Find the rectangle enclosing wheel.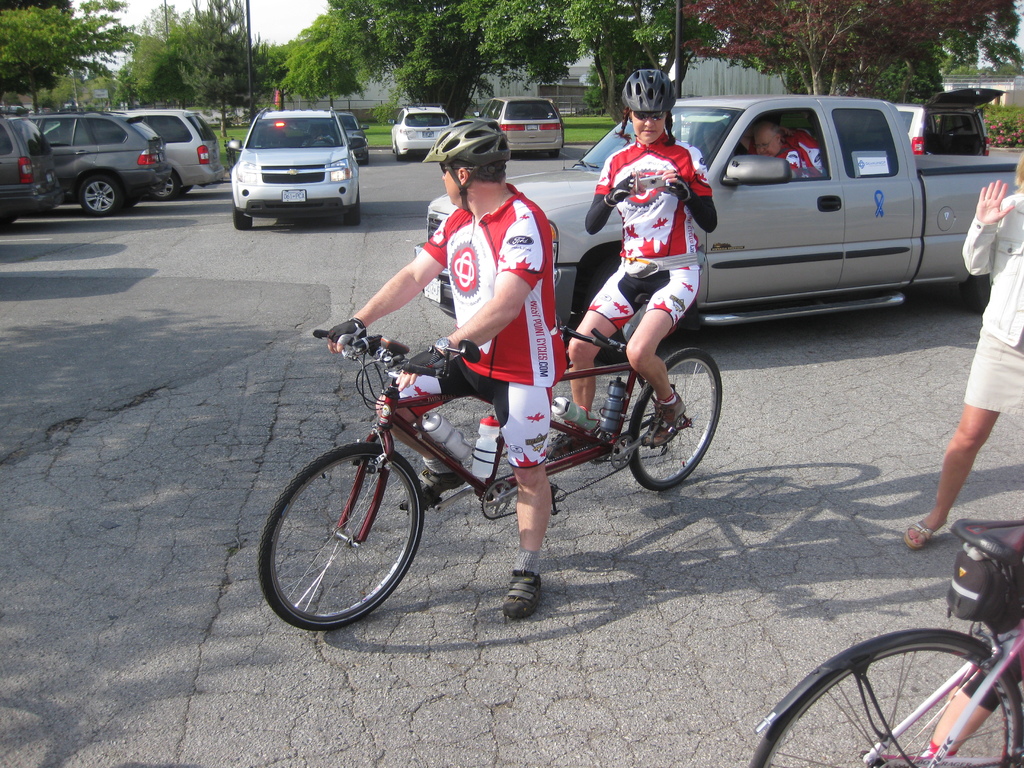
<bbox>548, 150, 559, 158</bbox>.
